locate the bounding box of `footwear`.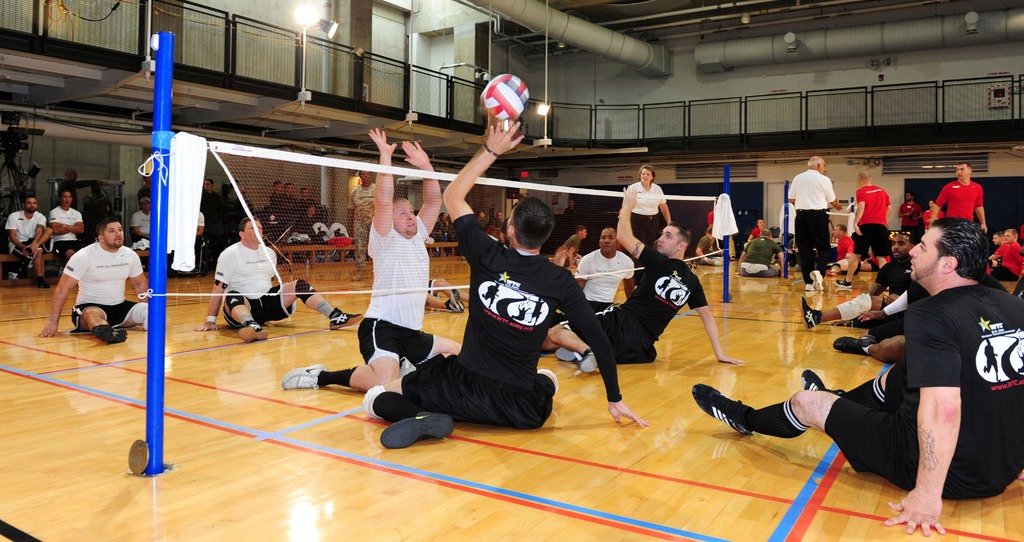
Bounding box: (left=446, top=285, right=464, bottom=313).
